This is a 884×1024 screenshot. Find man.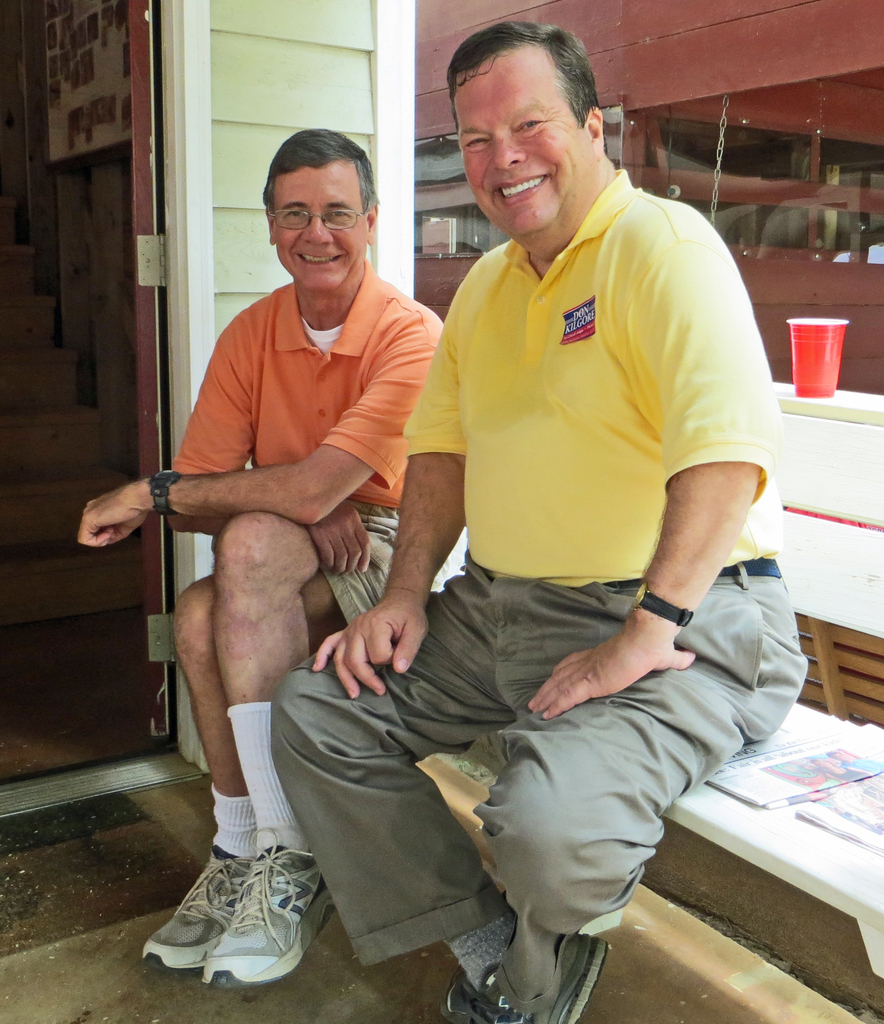
Bounding box: detection(71, 111, 451, 990).
